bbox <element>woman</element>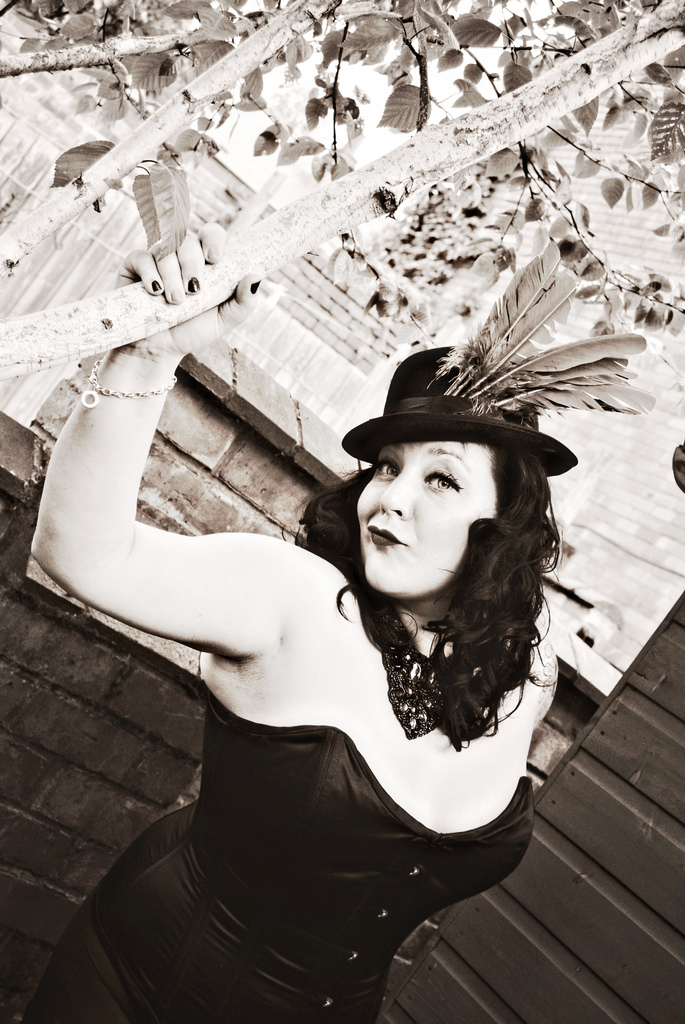
(left=26, top=170, right=567, bottom=1023)
